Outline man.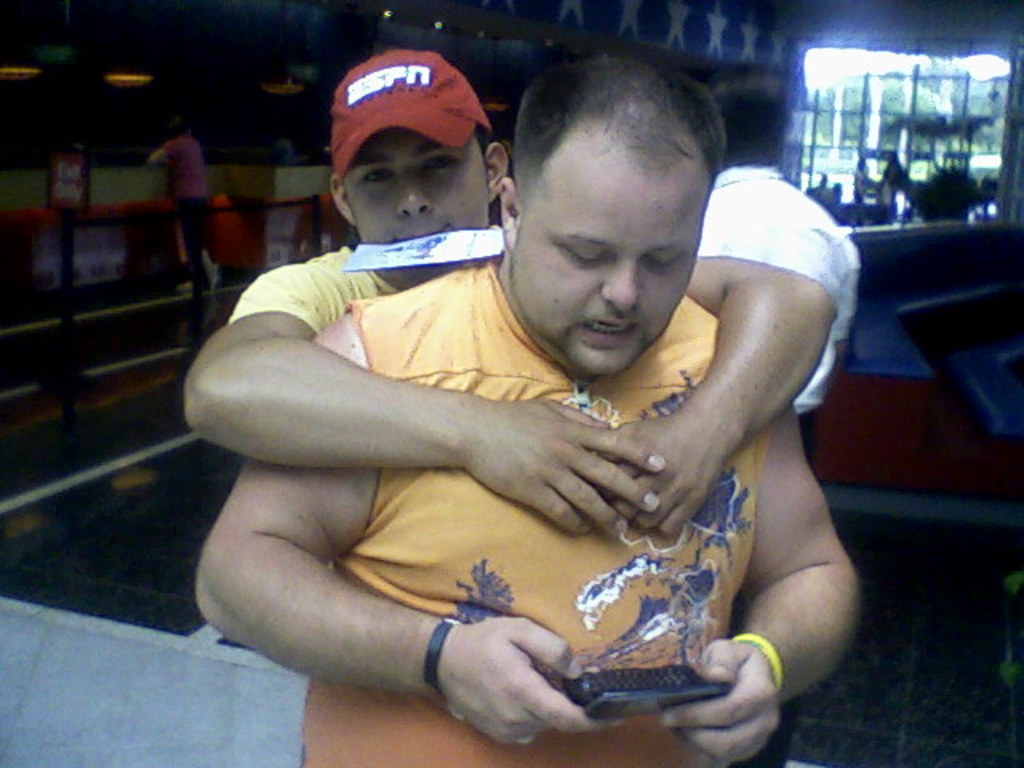
Outline: detection(187, 66, 877, 766).
